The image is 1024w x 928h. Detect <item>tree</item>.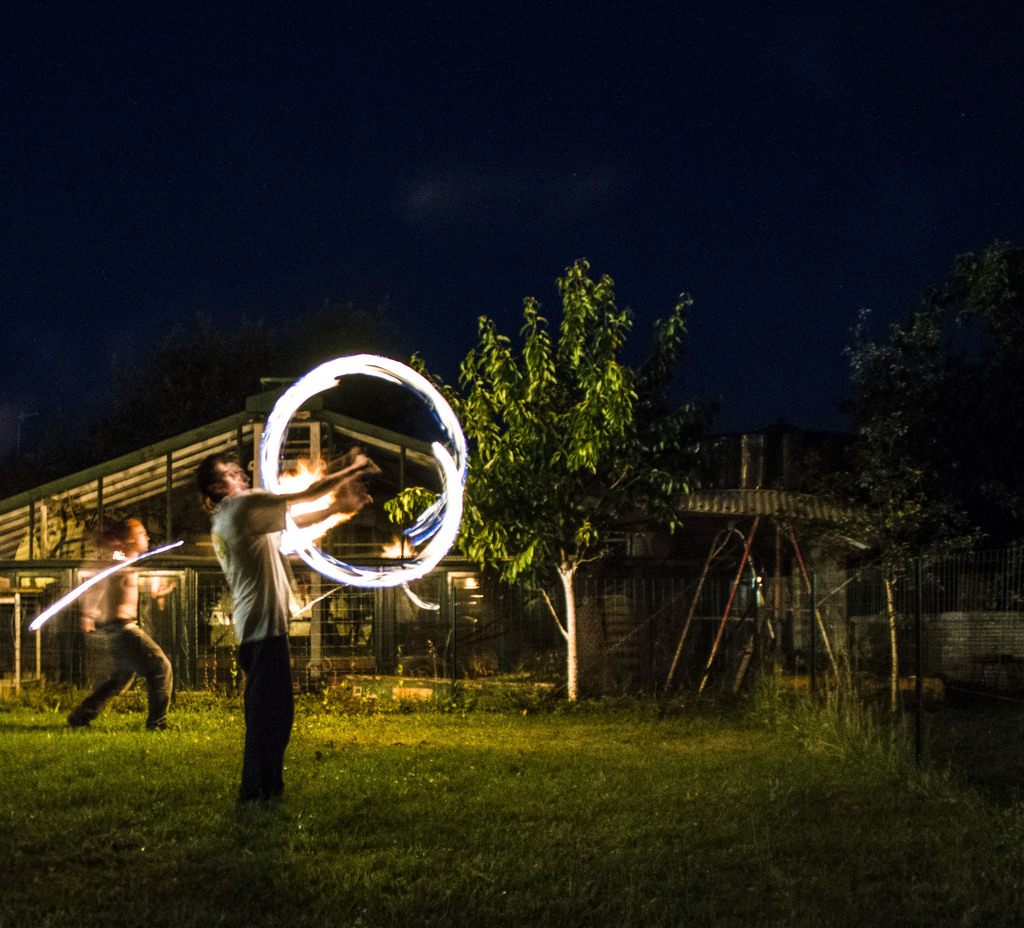
Detection: box(382, 252, 738, 705).
